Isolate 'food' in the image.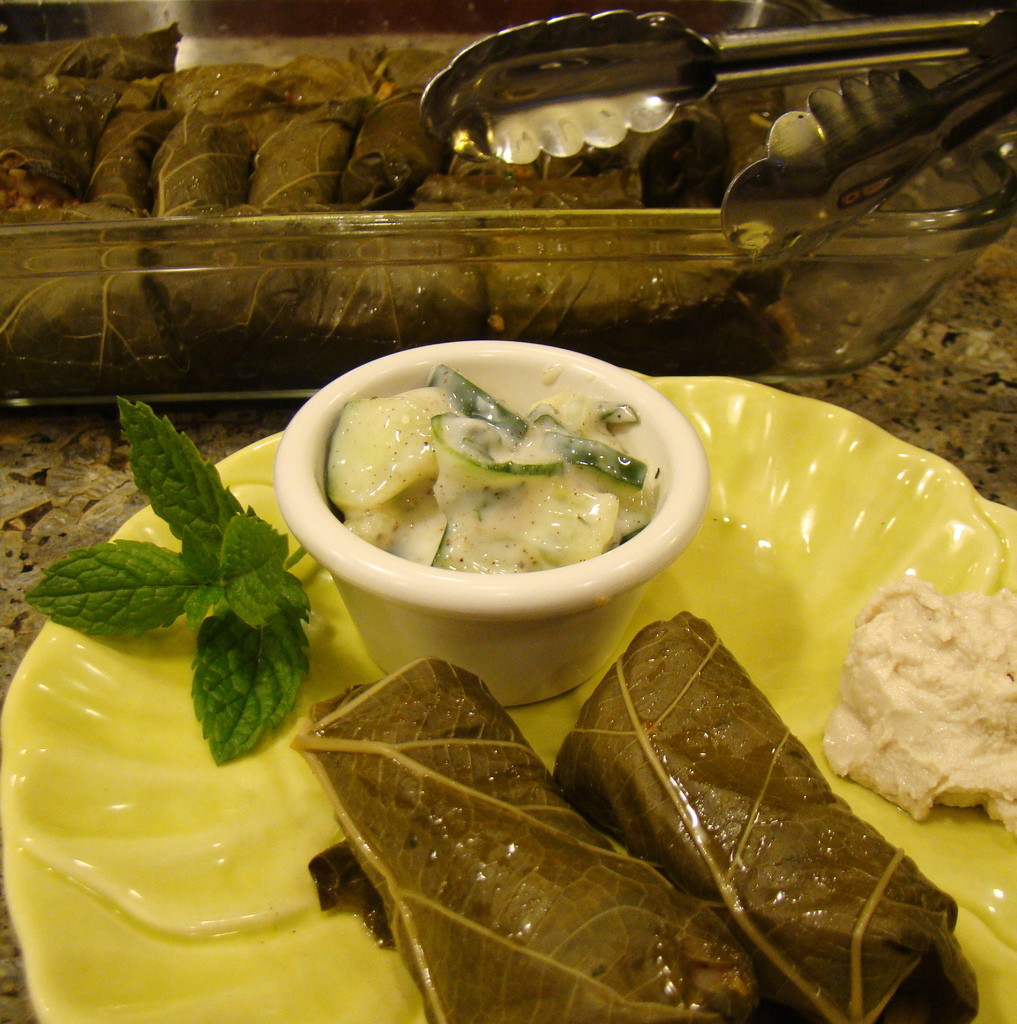
Isolated region: Rect(321, 364, 661, 576).
